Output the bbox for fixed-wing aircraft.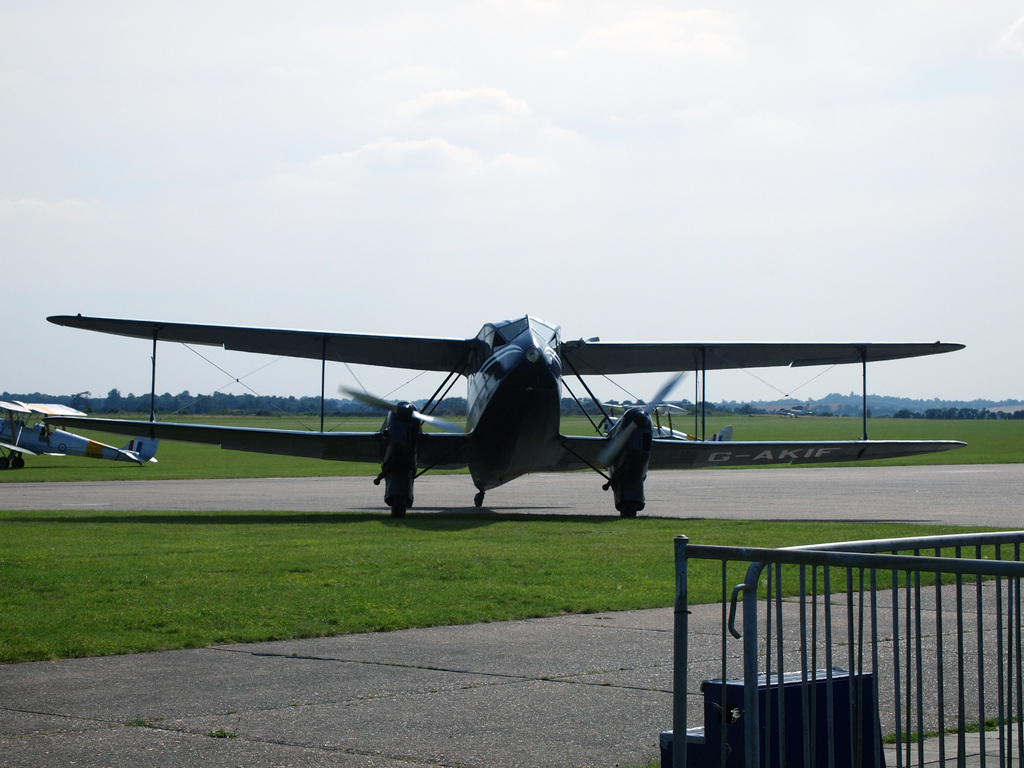
Rect(47, 311, 967, 519).
